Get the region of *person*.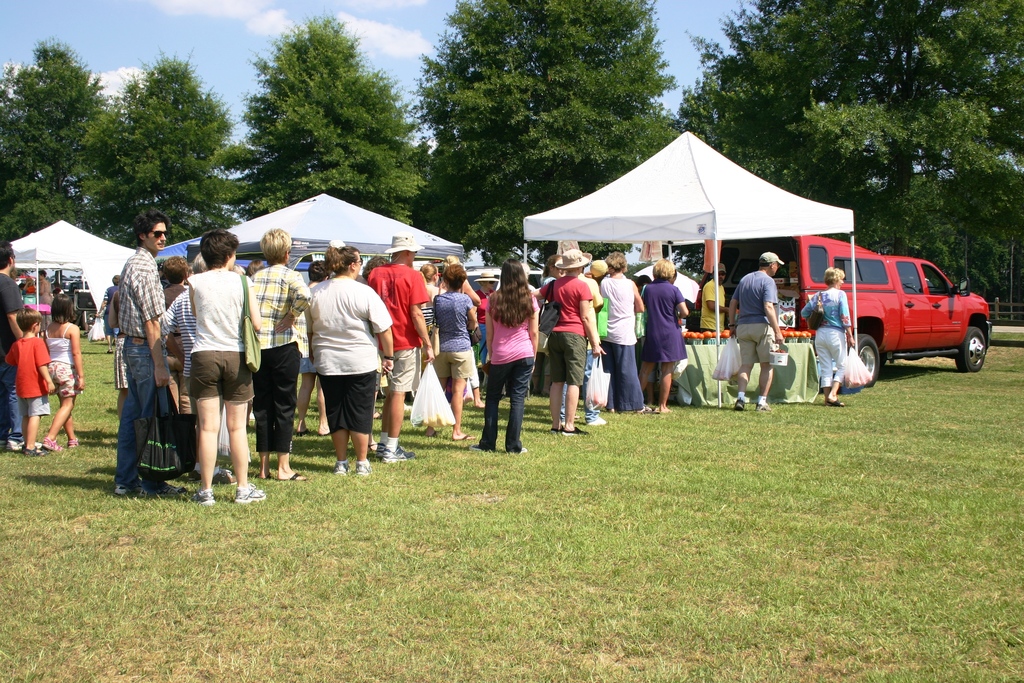
BBox(35, 272, 55, 327).
